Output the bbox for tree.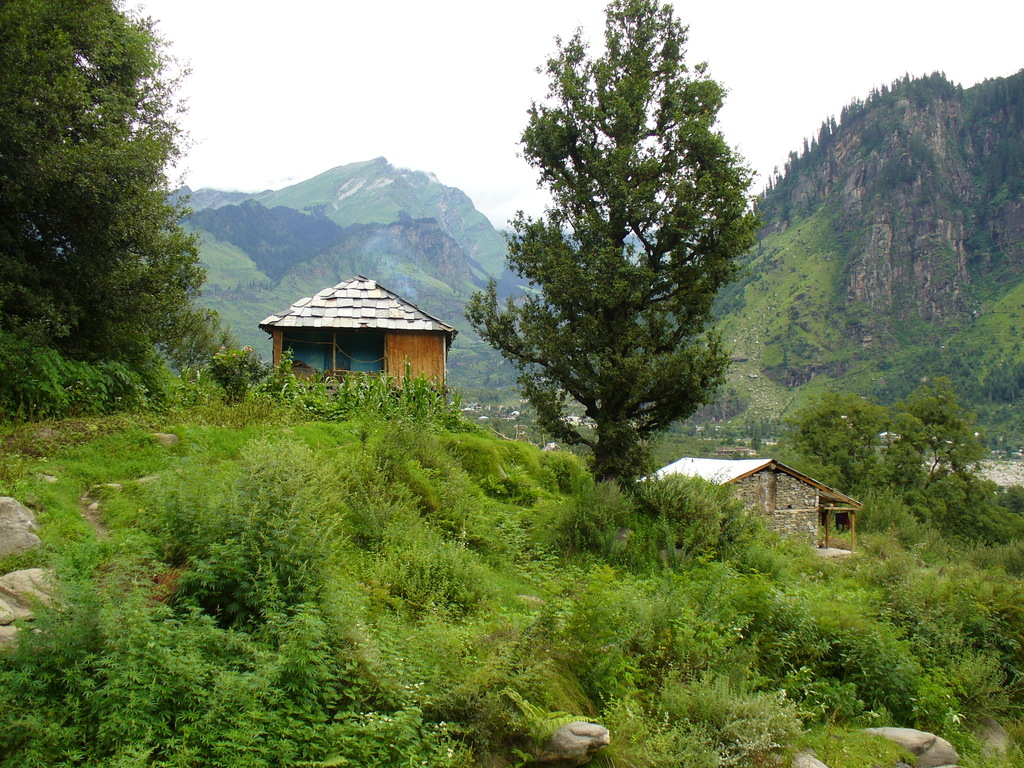
[left=461, top=0, right=758, bottom=520].
